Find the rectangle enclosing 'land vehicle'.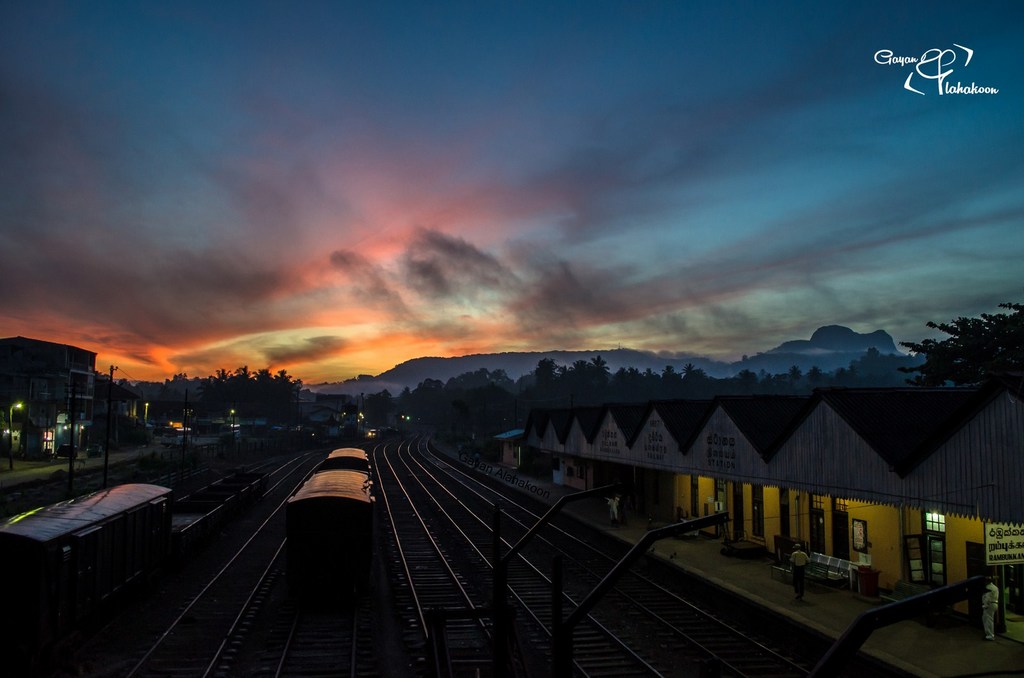
6, 471, 194, 607.
